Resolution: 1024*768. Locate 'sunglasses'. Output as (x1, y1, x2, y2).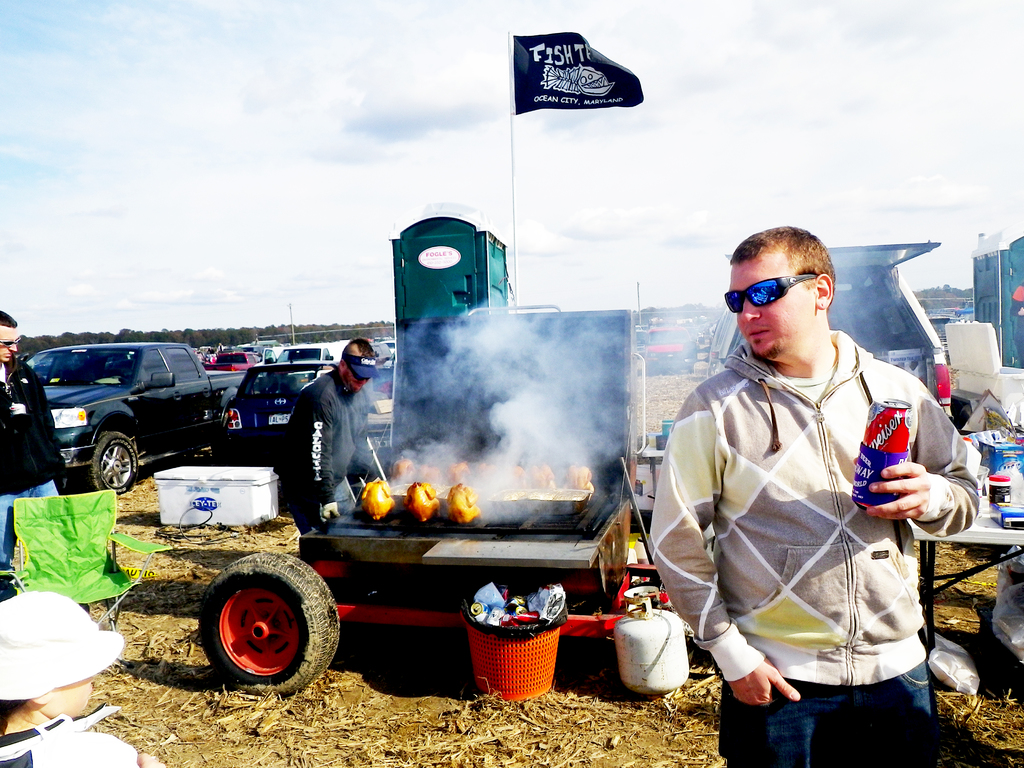
(346, 365, 371, 381).
